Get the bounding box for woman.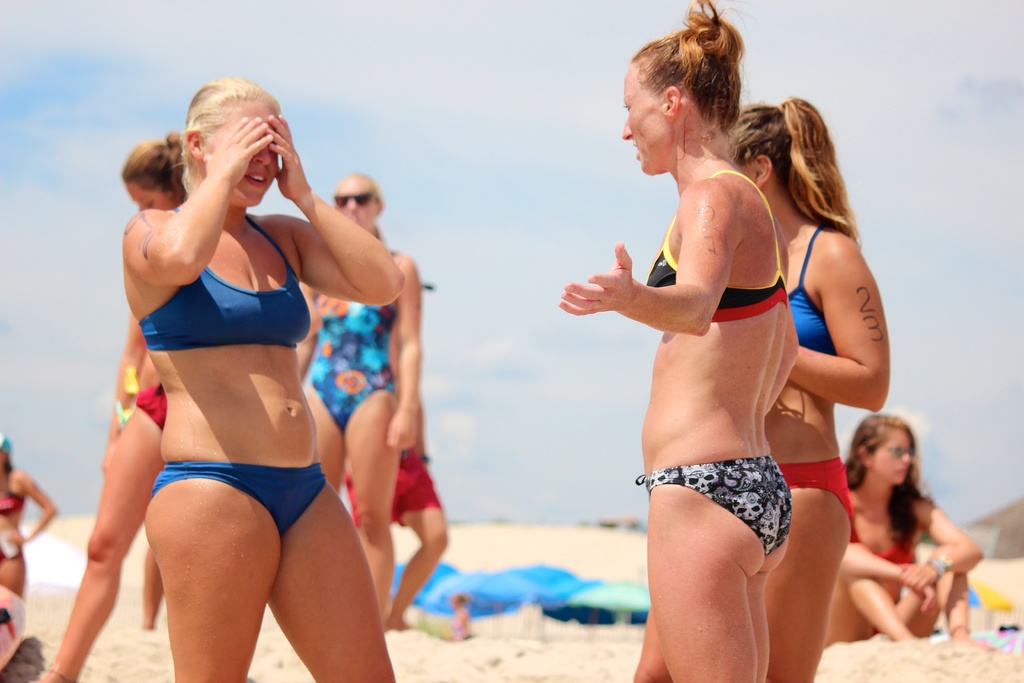
725/103/889/682.
